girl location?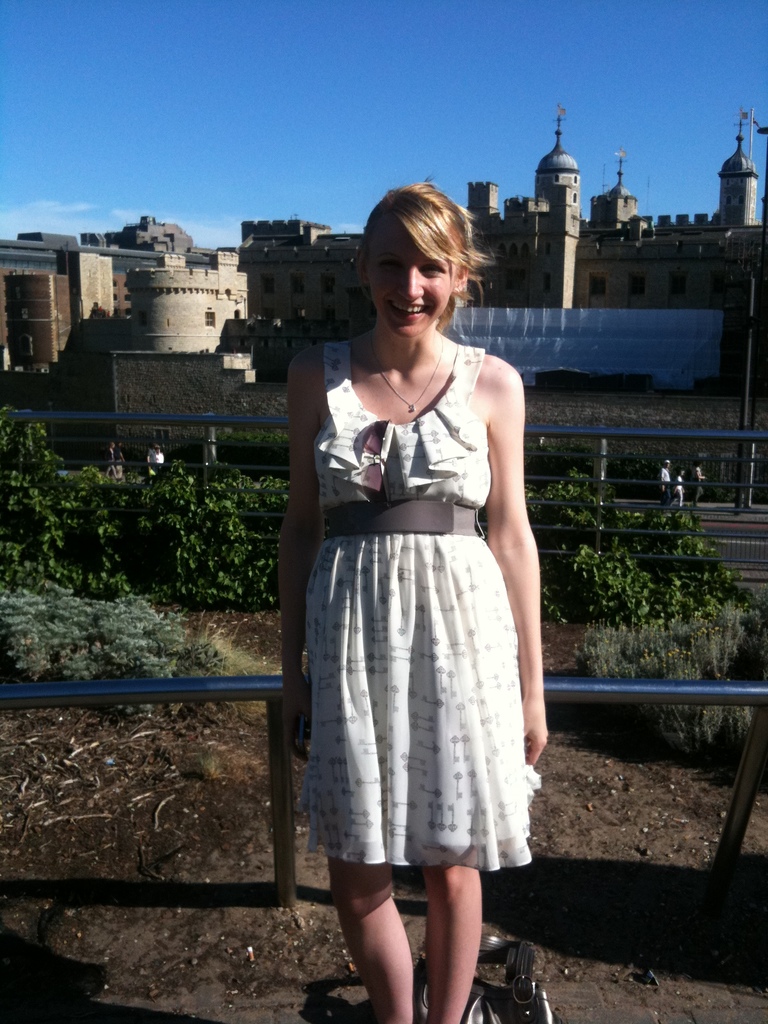
pyautogui.locateOnScreen(276, 181, 536, 1023)
